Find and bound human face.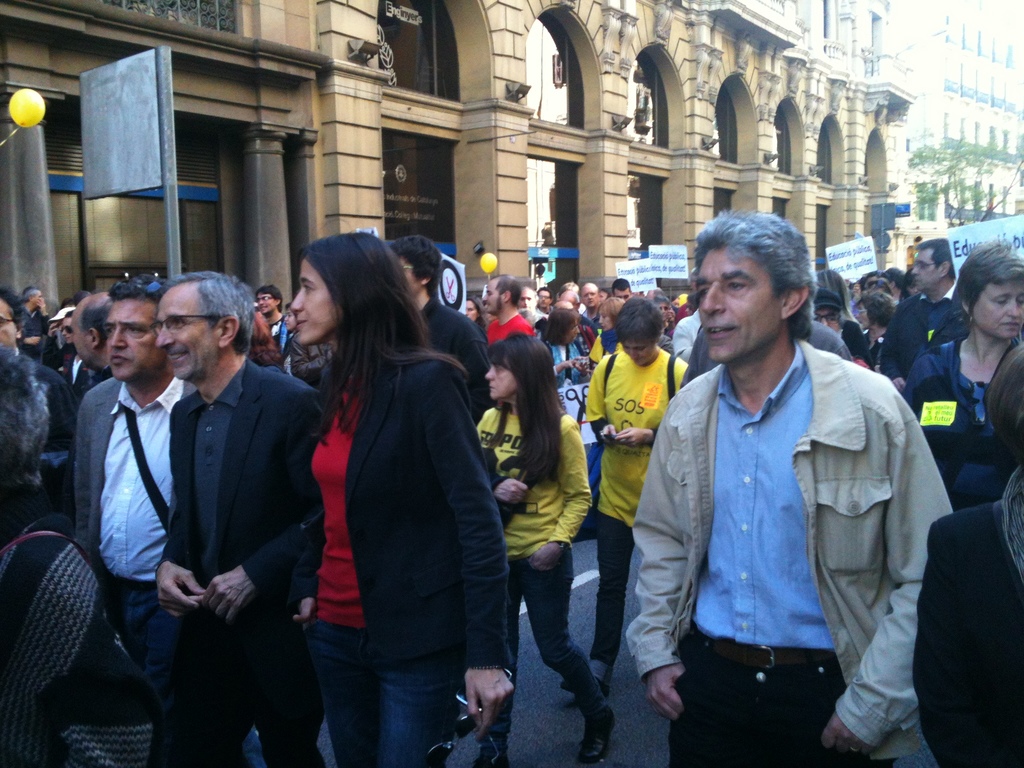
Bound: bbox=(521, 290, 536, 307).
